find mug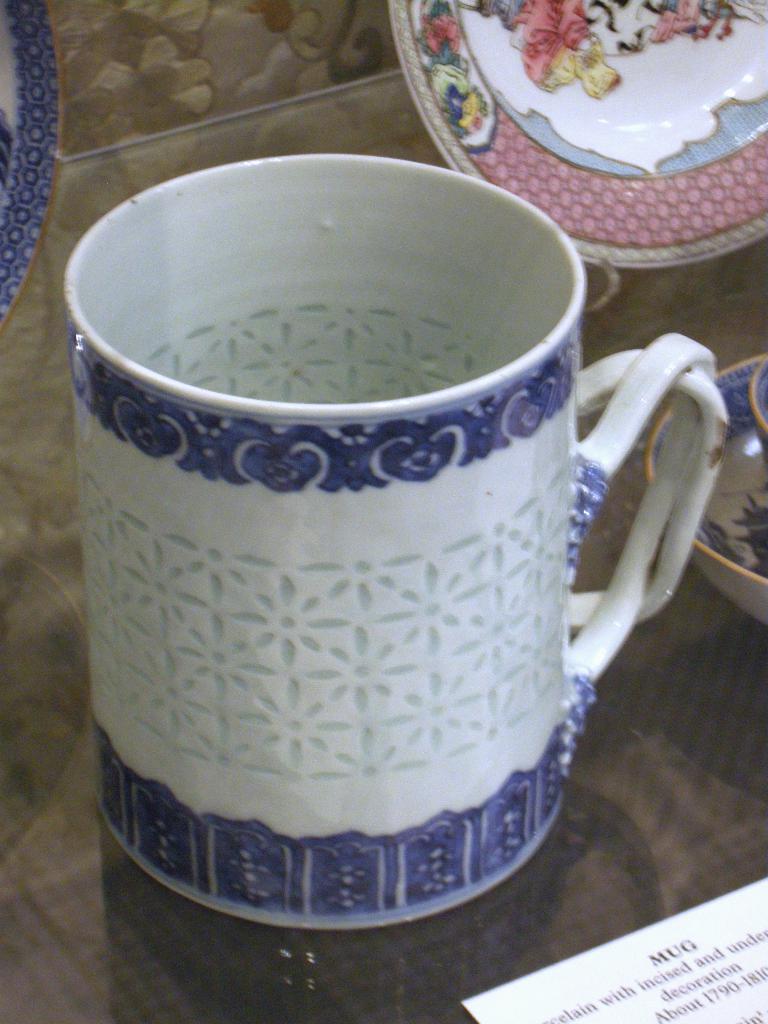
x1=65, y1=154, x2=719, y2=933
